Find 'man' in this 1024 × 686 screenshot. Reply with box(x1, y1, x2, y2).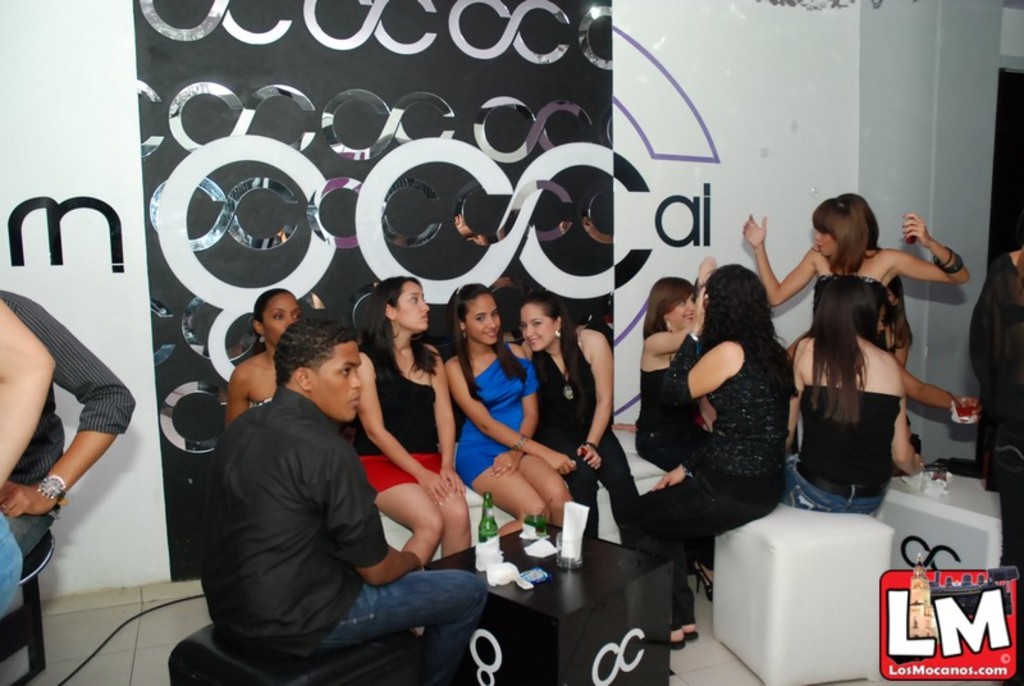
box(184, 294, 436, 683).
